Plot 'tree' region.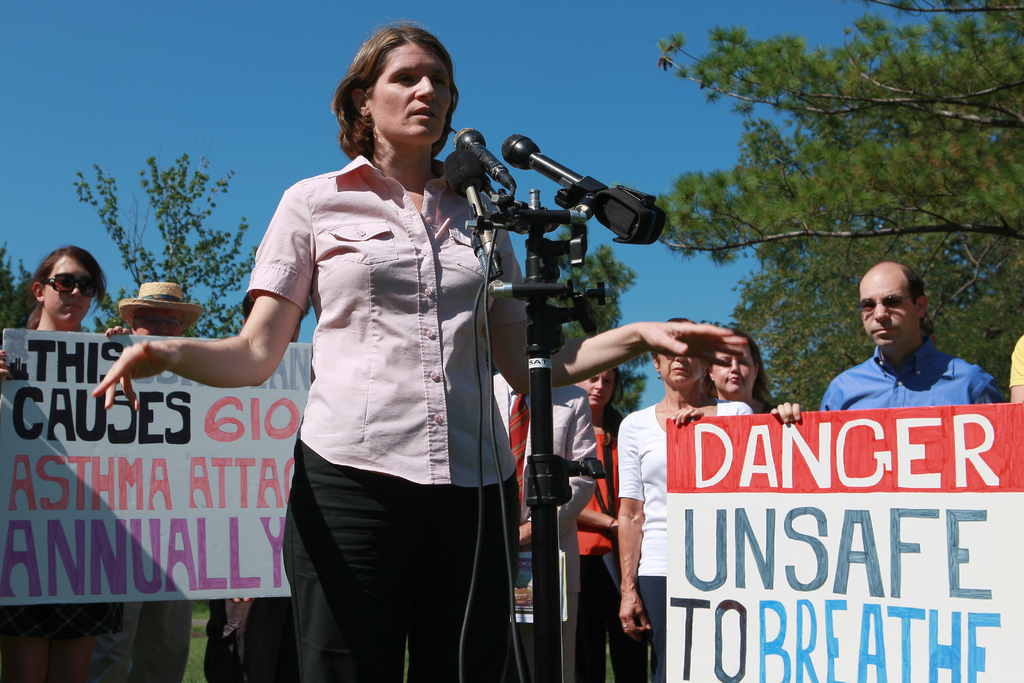
Plotted at locate(88, 144, 259, 339).
